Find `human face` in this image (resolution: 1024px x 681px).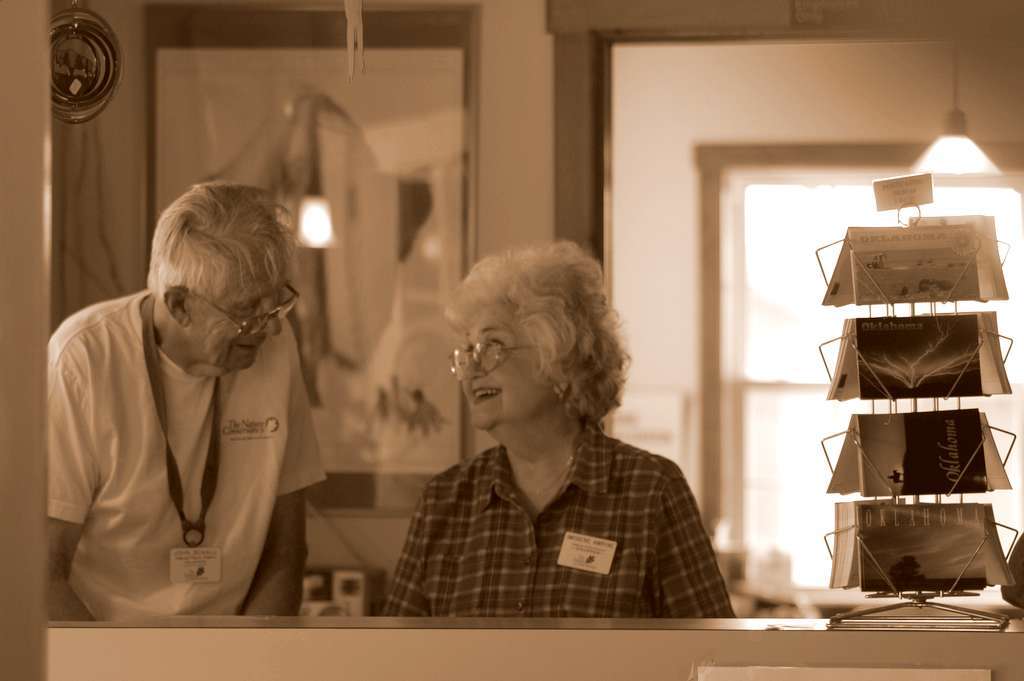
left=457, top=310, right=537, bottom=432.
